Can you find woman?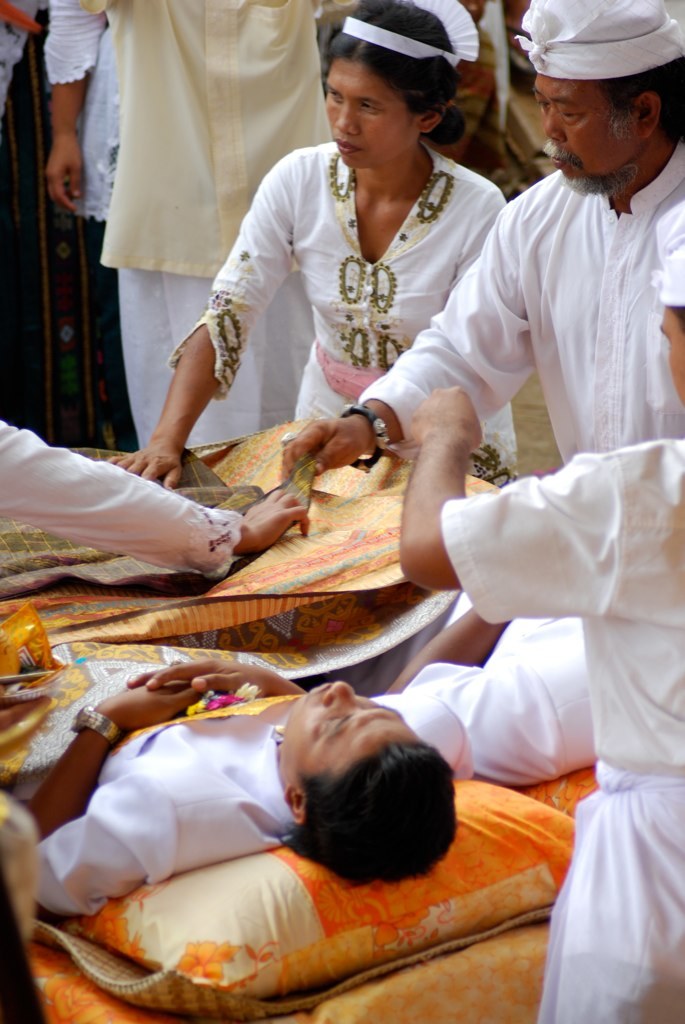
Yes, bounding box: locate(174, 2, 538, 528).
